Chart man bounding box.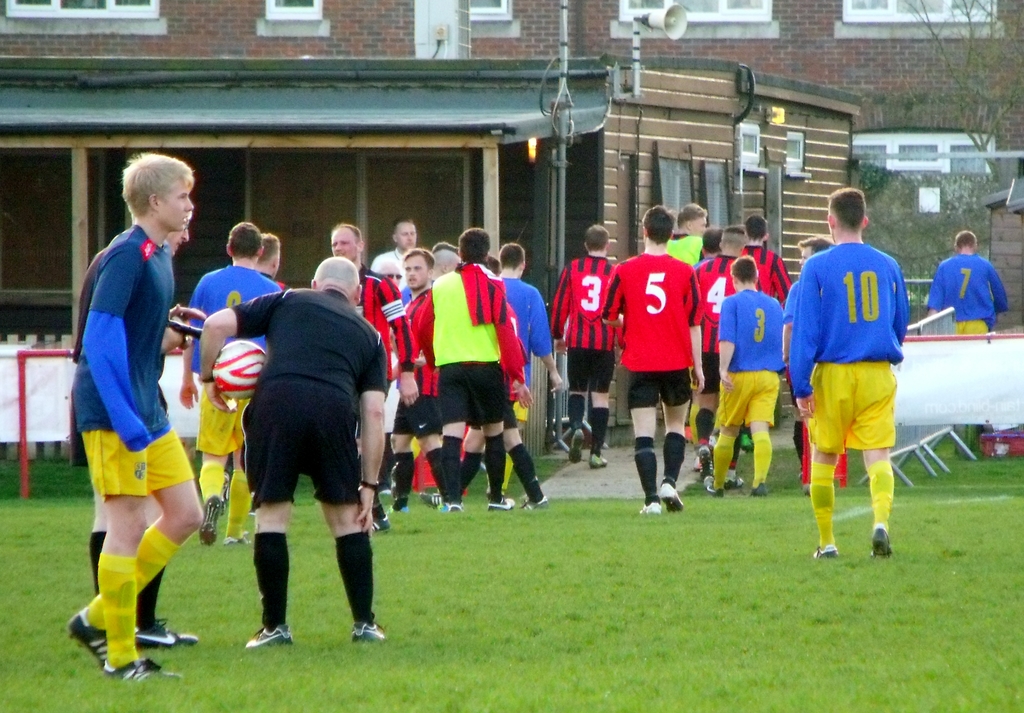
Charted: {"x1": 661, "y1": 198, "x2": 708, "y2": 262}.
